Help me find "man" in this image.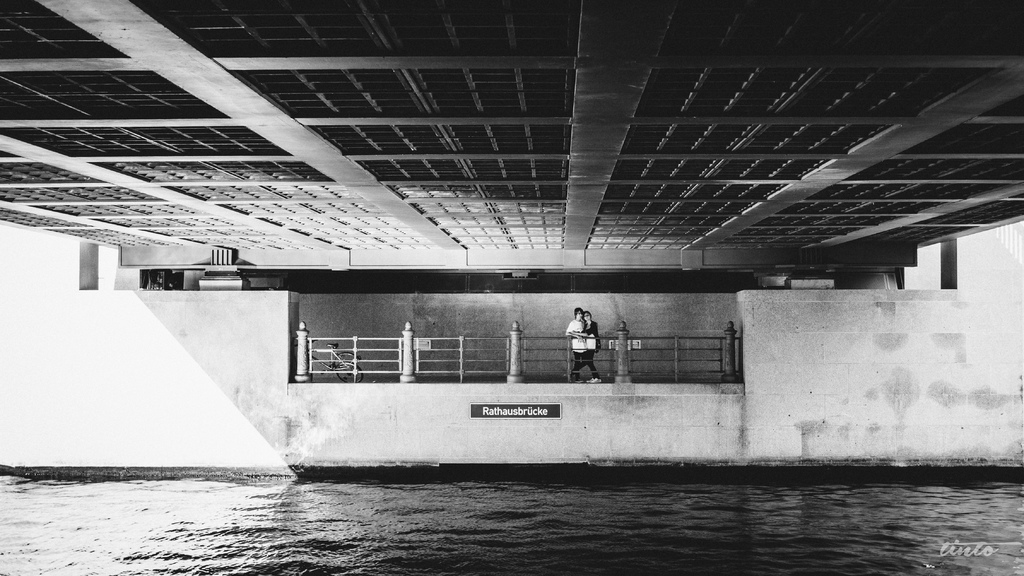
Found it: BBox(564, 306, 589, 383).
